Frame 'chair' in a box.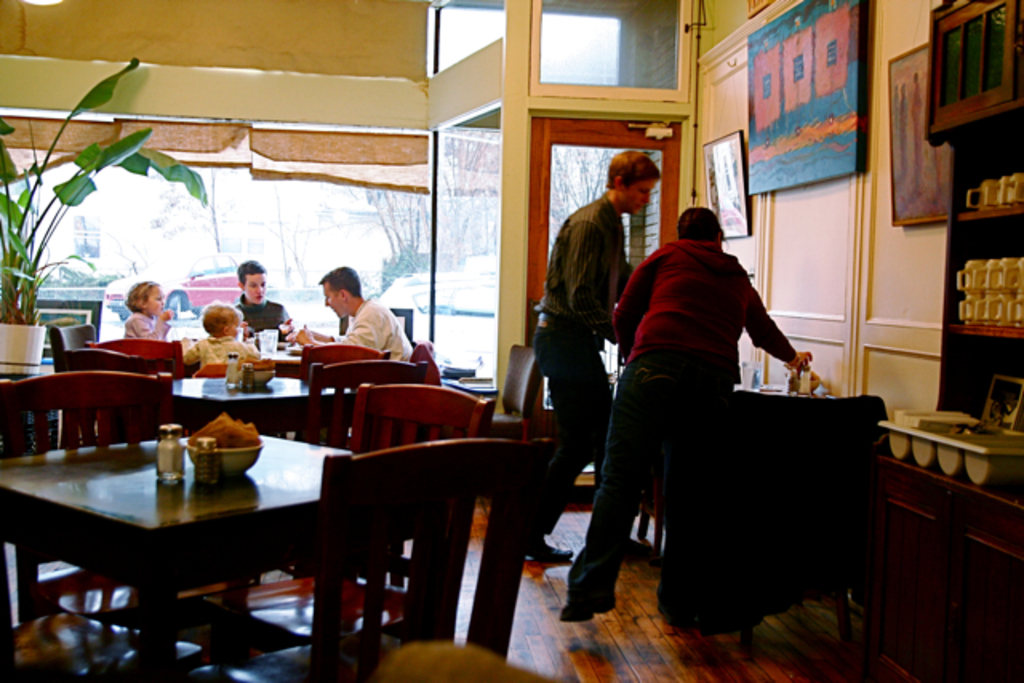
[x1=739, y1=390, x2=885, y2=656].
